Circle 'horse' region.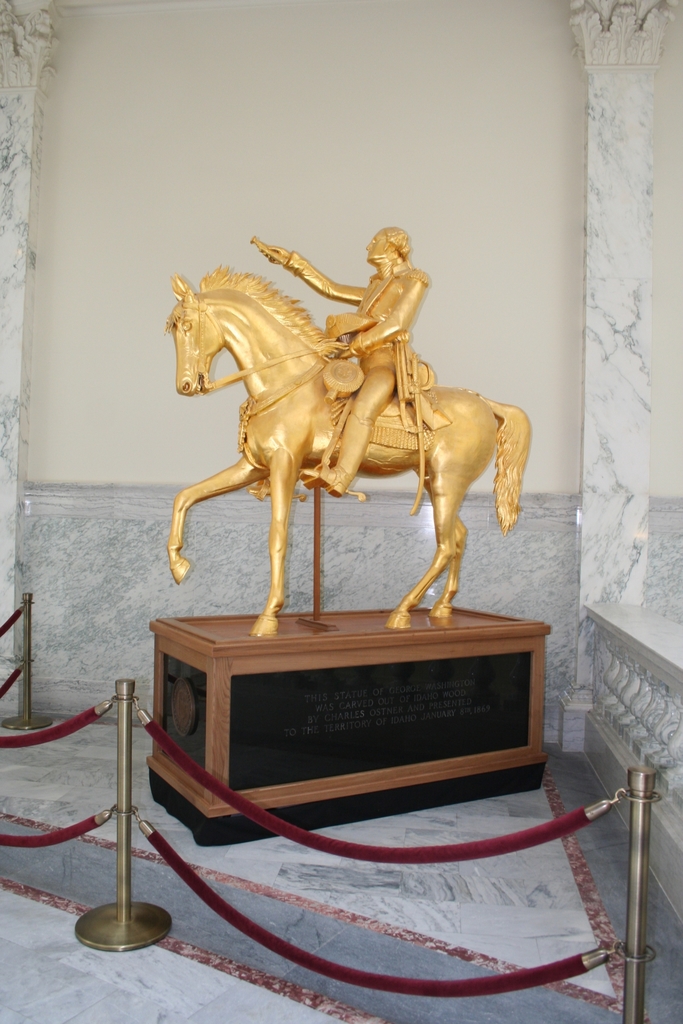
Region: 165:262:533:643.
